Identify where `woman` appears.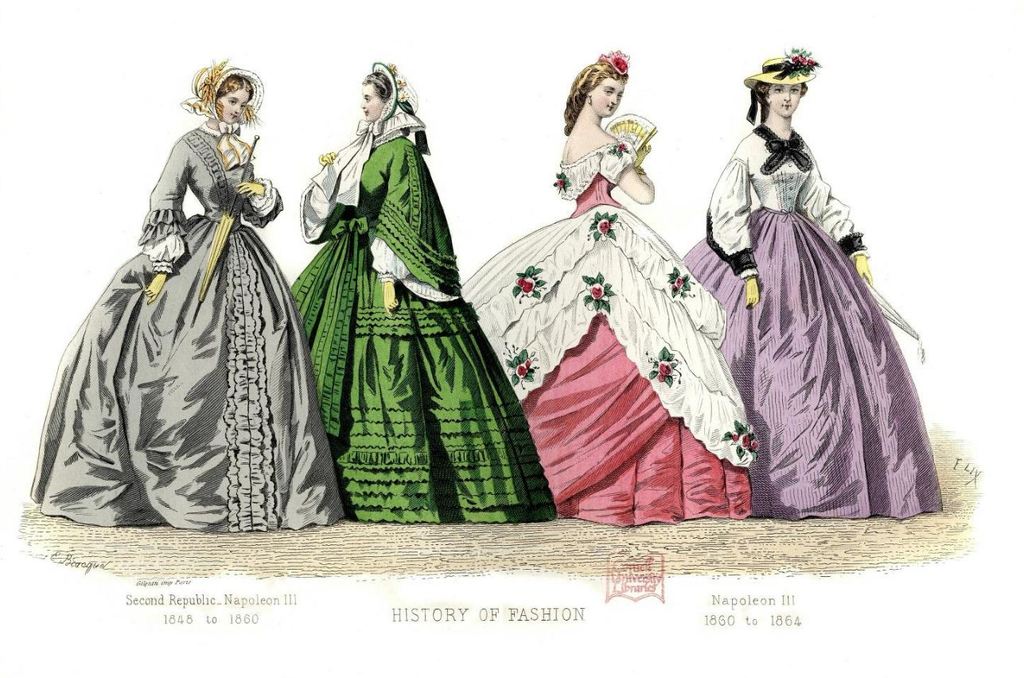
Appears at (x1=291, y1=59, x2=563, y2=524).
